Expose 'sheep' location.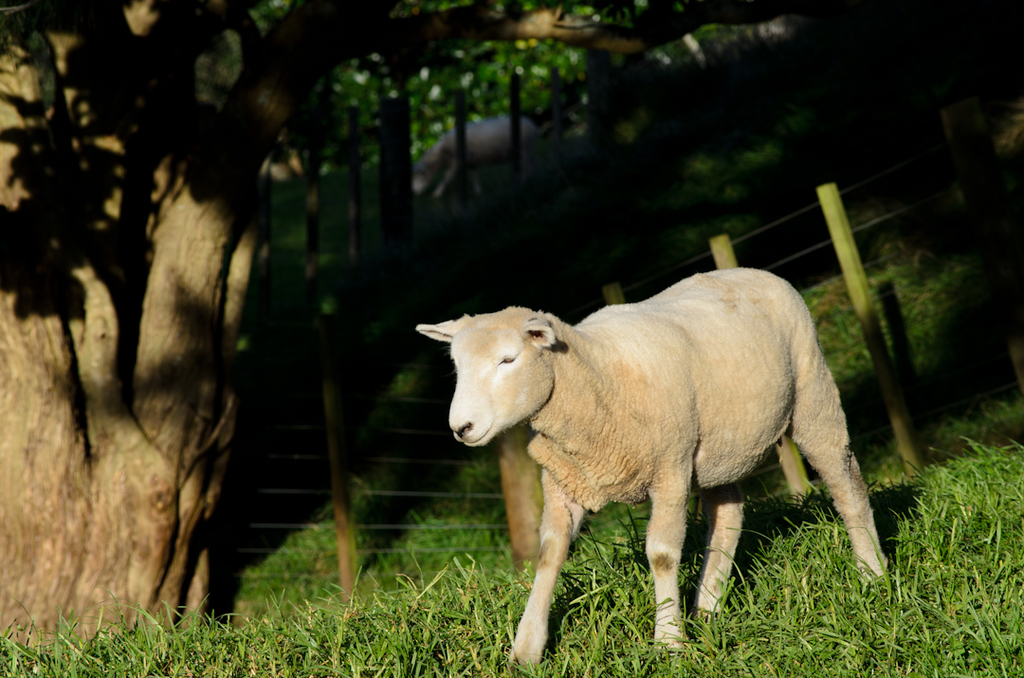
Exposed at [x1=413, y1=265, x2=887, y2=677].
